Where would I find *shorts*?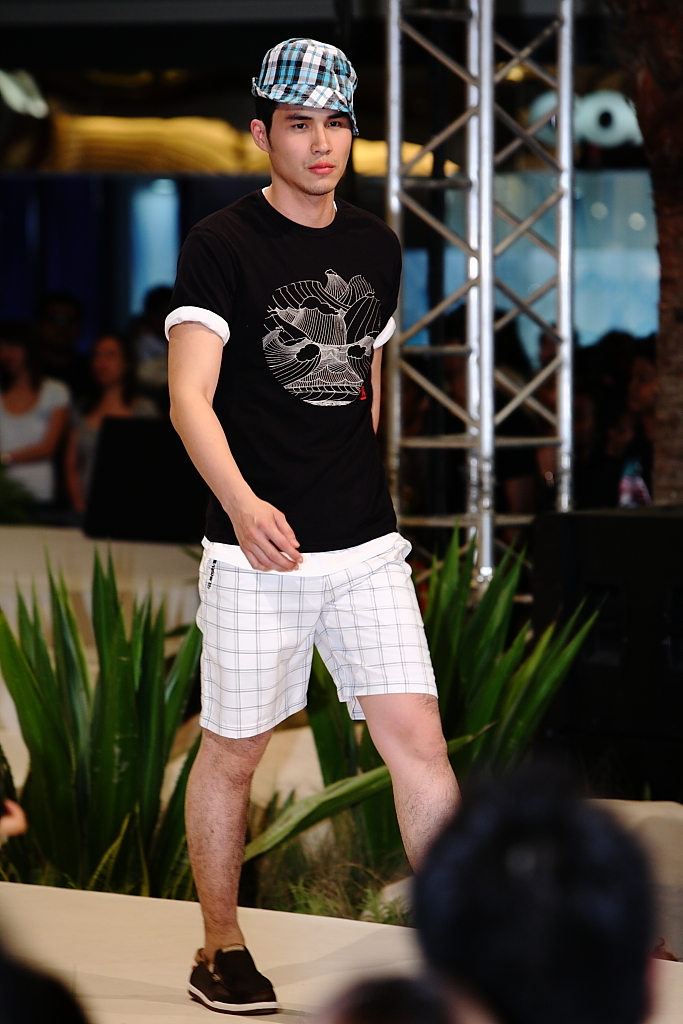
At bbox(173, 540, 465, 755).
